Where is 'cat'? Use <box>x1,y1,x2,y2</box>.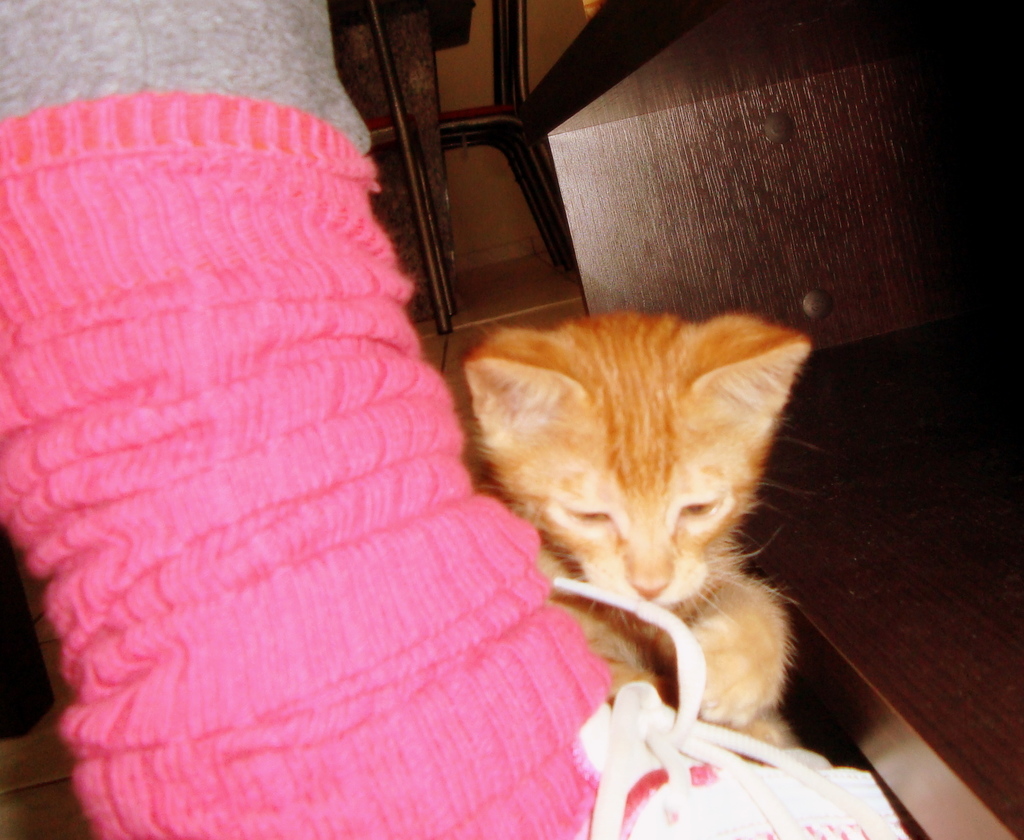
<box>452,303,804,732</box>.
